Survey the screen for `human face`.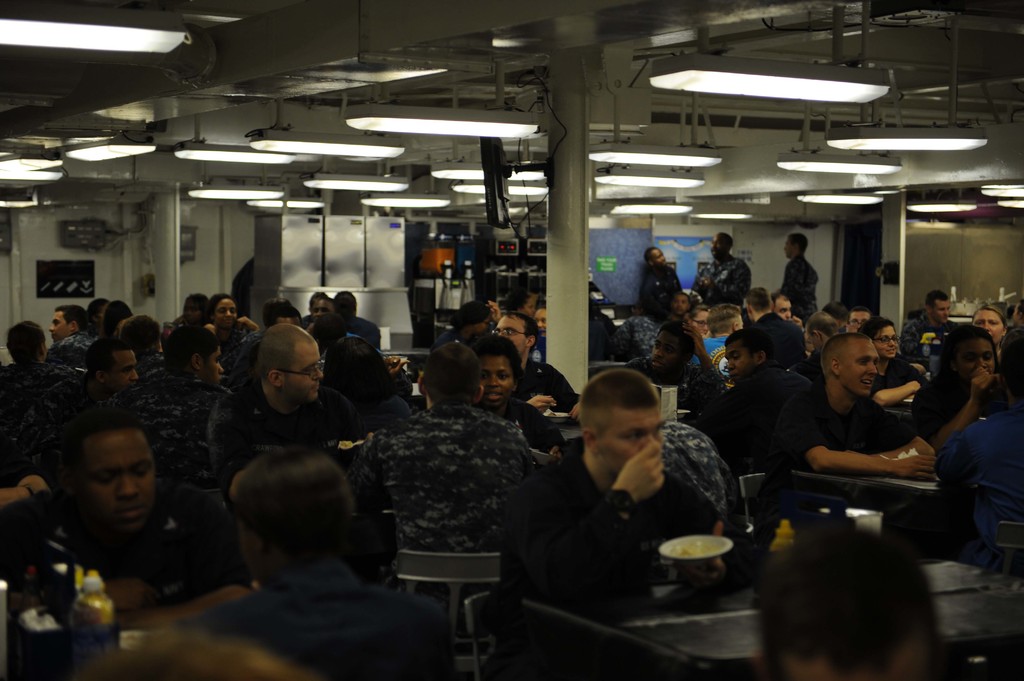
Survey found: box=[596, 405, 673, 467].
